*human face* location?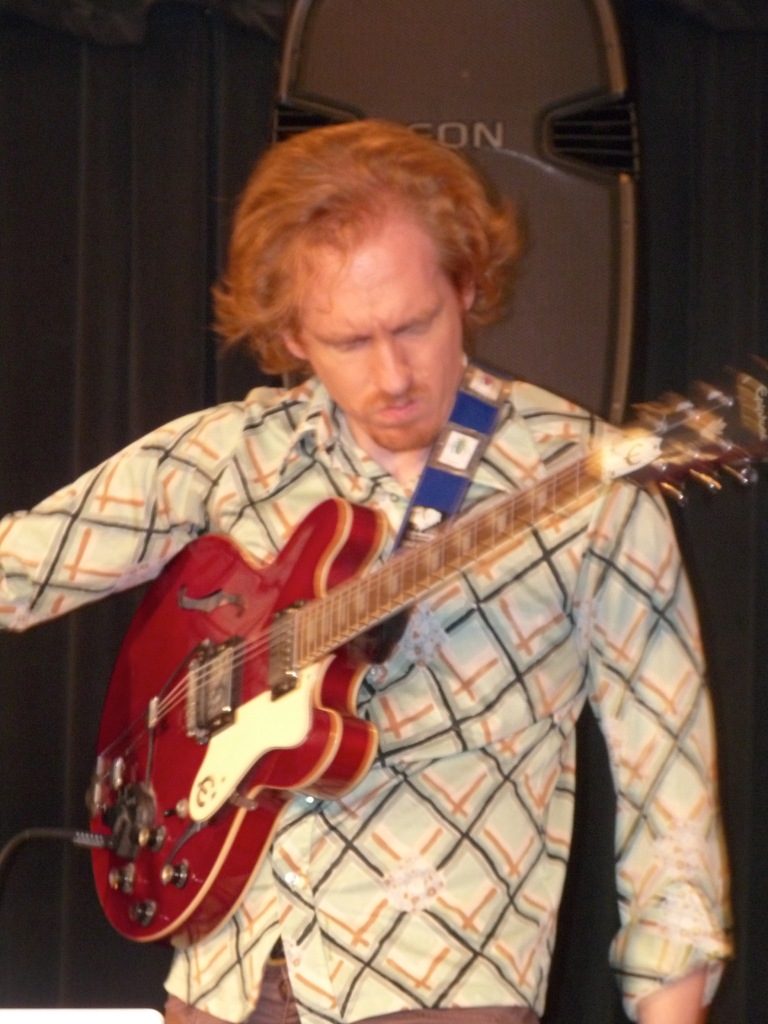
rect(297, 266, 461, 450)
